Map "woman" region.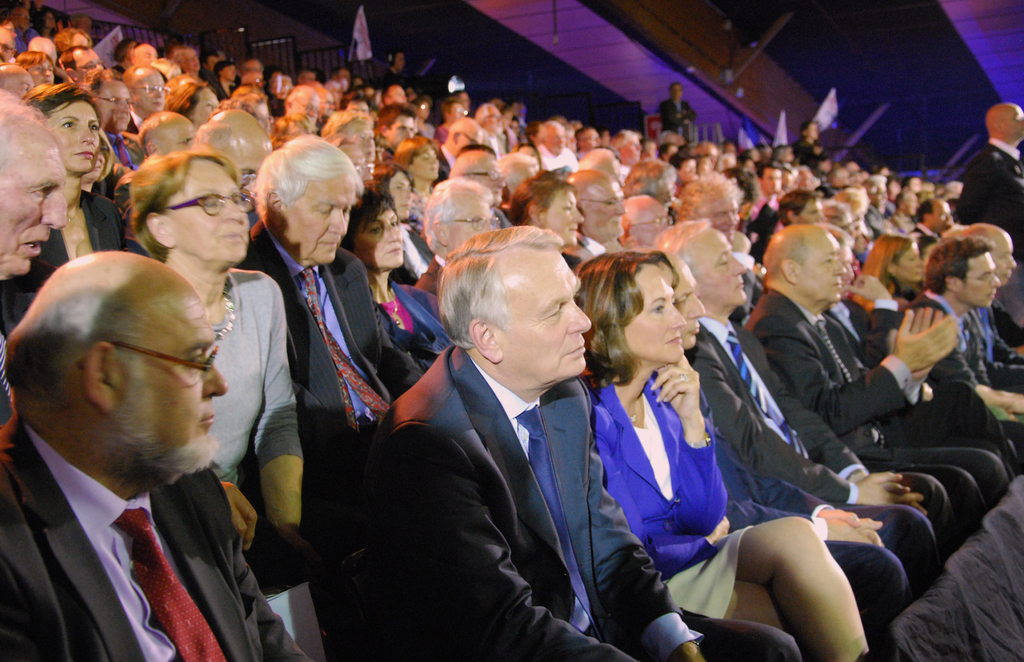
Mapped to rect(859, 233, 925, 293).
